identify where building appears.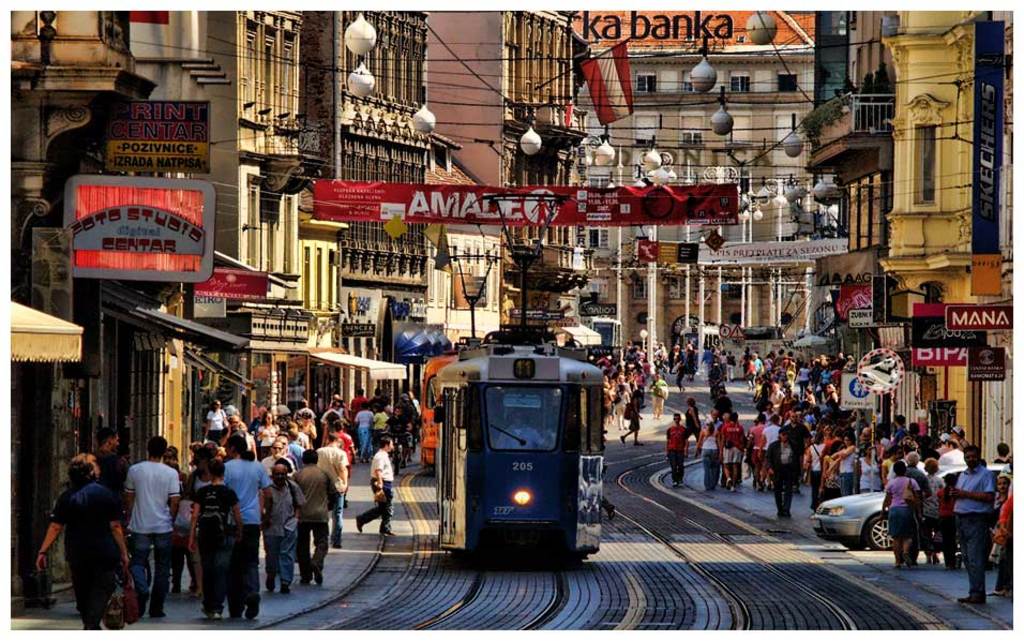
Appears at (x1=803, y1=6, x2=1017, y2=462).
